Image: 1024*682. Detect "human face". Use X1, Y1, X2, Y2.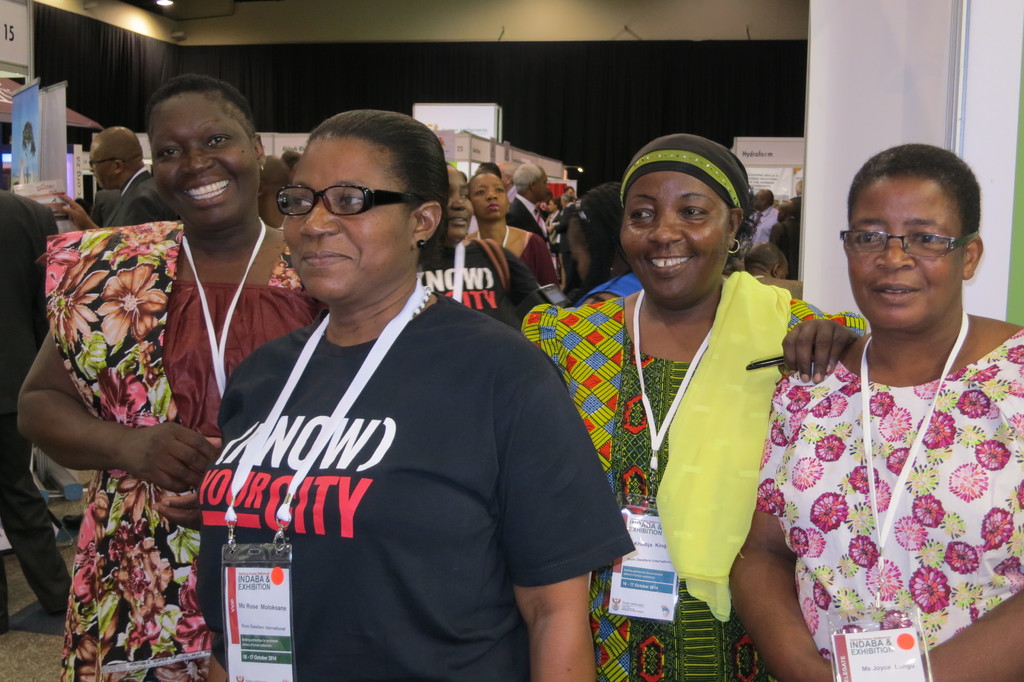
754, 191, 762, 211.
